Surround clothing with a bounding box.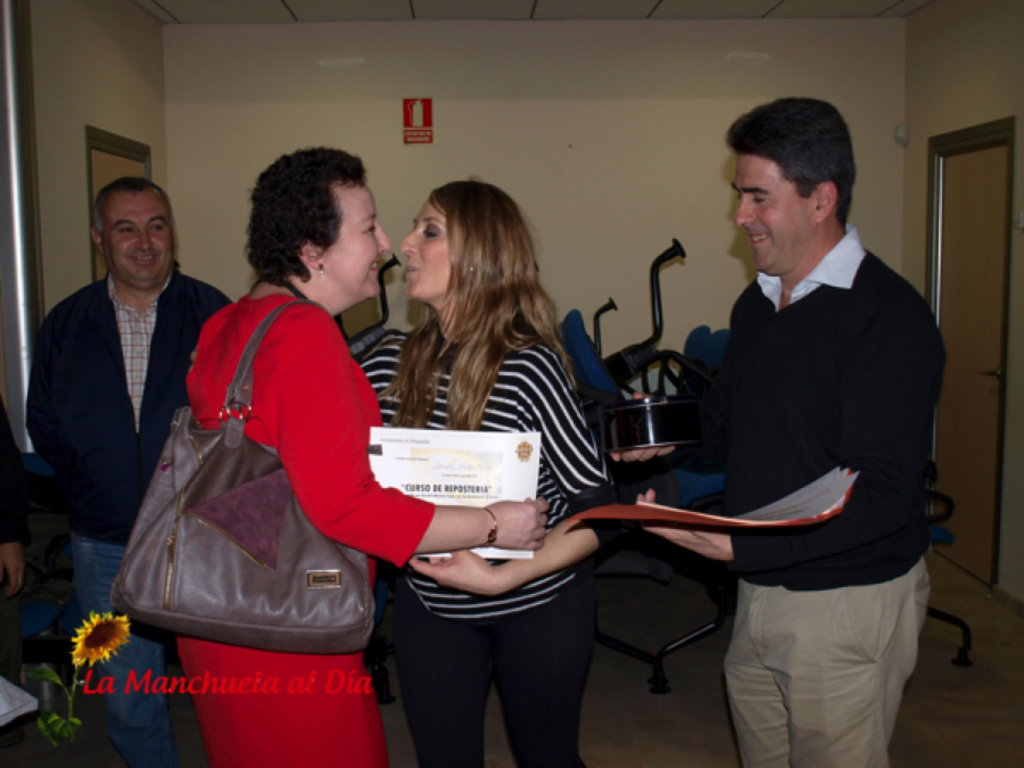
Rect(19, 266, 245, 767).
